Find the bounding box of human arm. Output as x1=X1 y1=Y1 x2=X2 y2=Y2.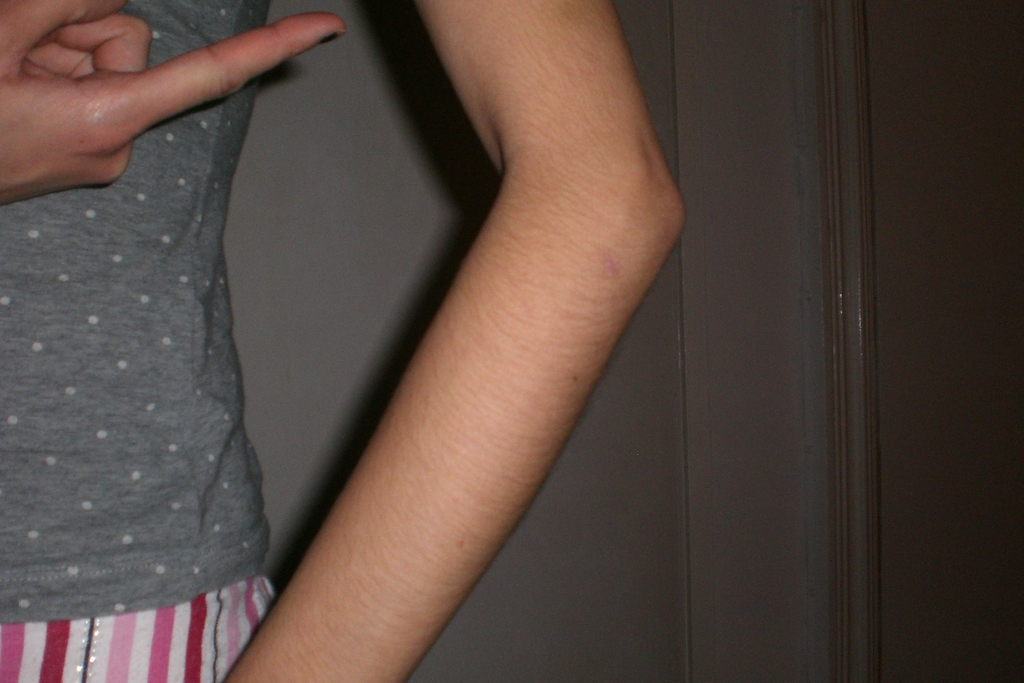
x1=225 y1=0 x2=687 y2=682.
